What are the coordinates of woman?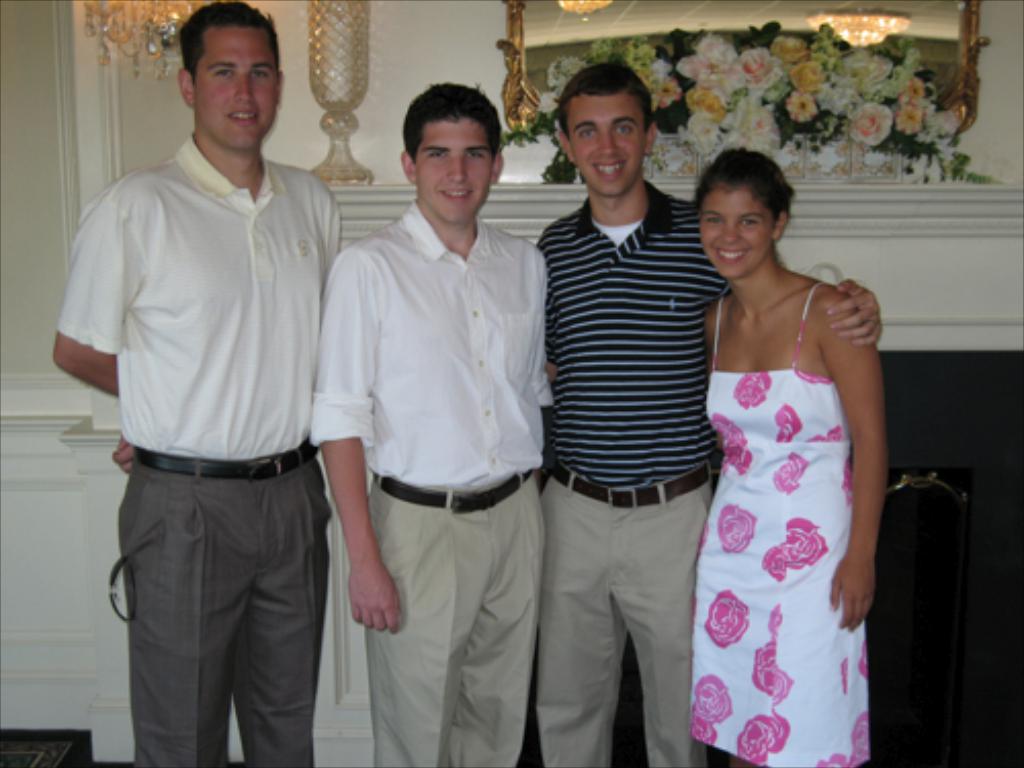
rect(688, 145, 893, 766).
